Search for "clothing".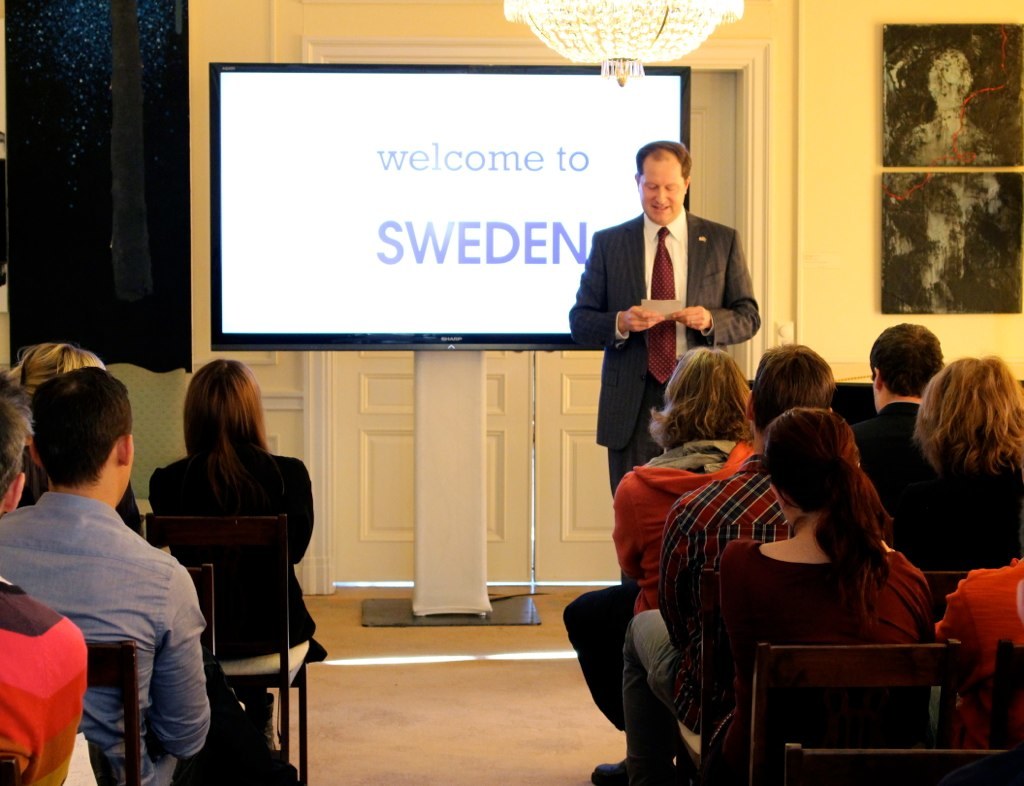
Found at select_region(715, 536, 938, 744).
